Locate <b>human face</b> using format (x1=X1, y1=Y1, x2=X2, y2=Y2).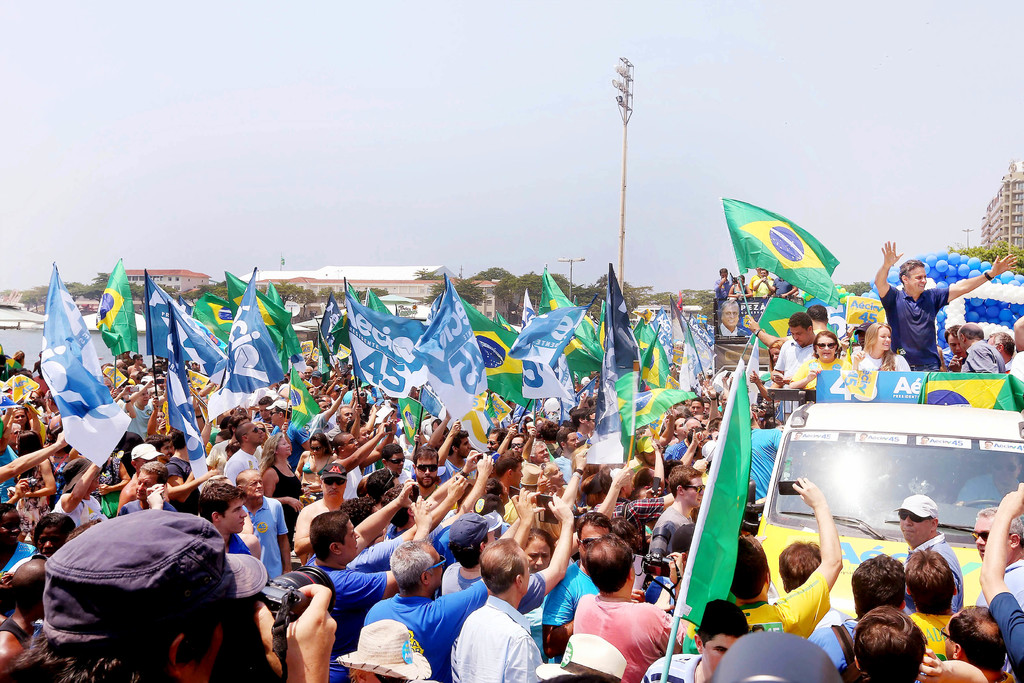
(x1=643, y1=451, x2=653, y2=465).
